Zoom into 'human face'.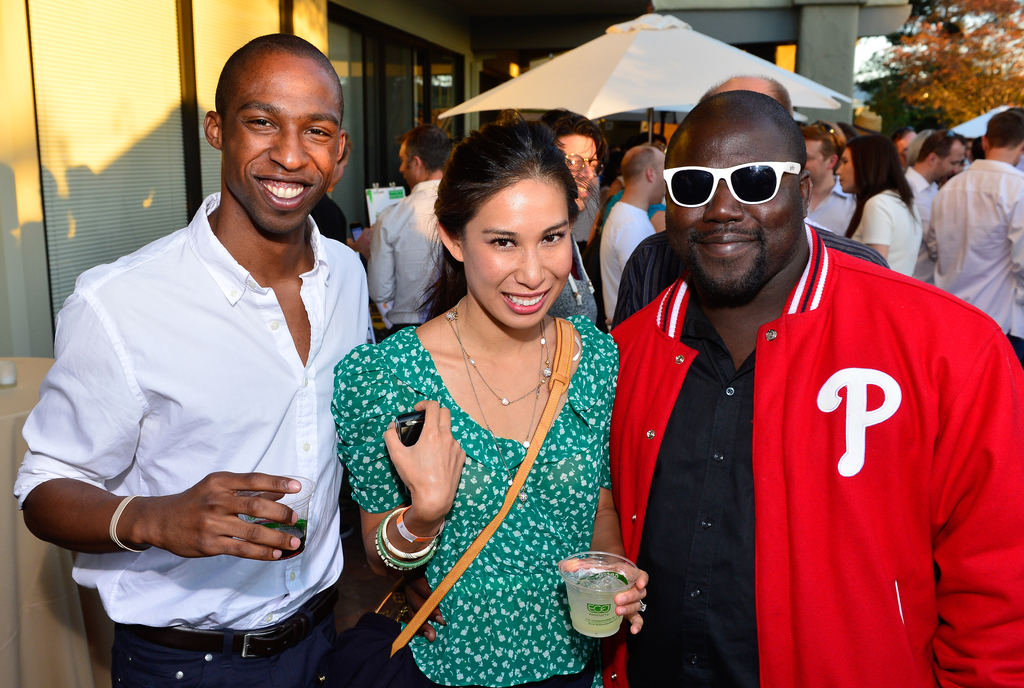
Zoom target: [666, 117, 804, 308].
